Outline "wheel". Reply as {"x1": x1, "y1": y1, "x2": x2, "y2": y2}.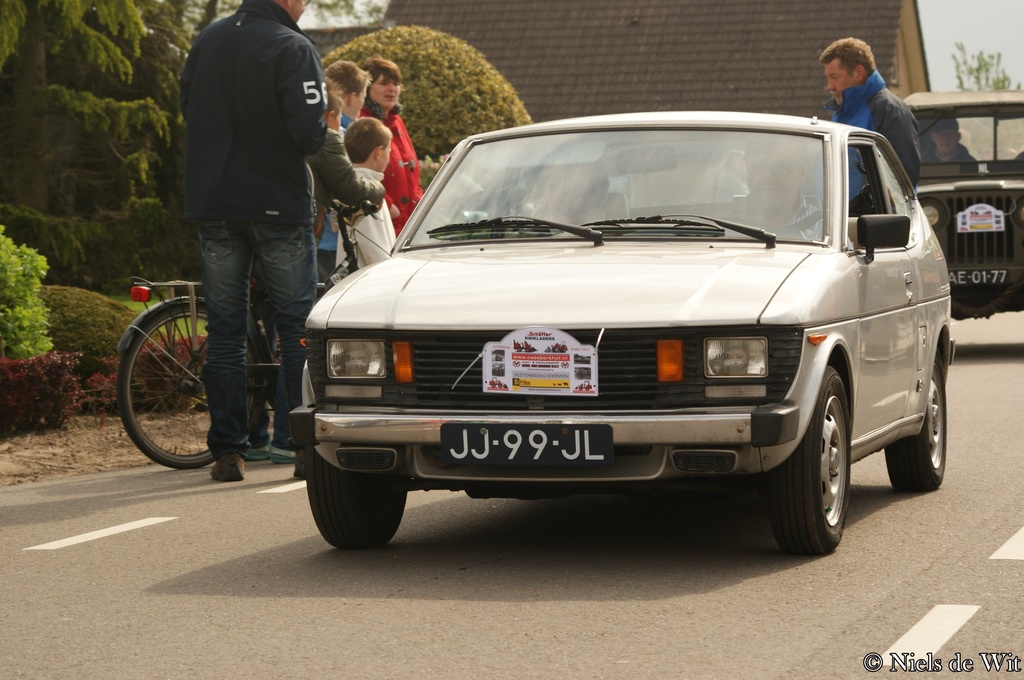
{"x1": 121, "y1": 304, "x2": 268, "y2": 468}.
